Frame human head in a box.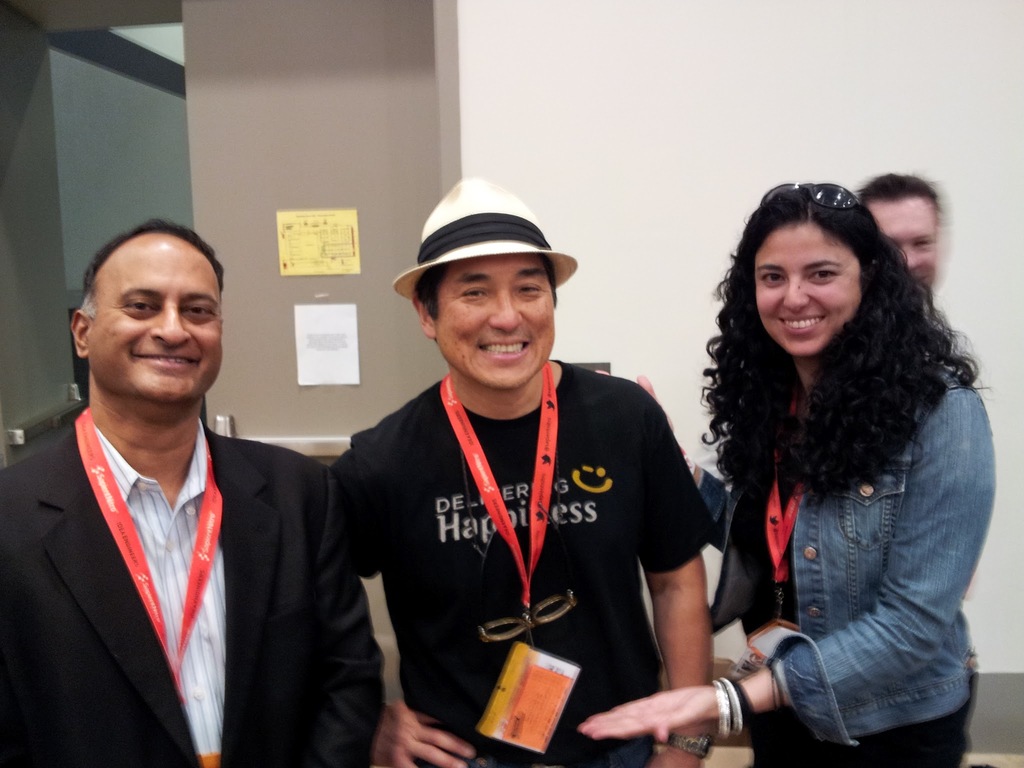
l=706, t=177, r=927, b=359.
